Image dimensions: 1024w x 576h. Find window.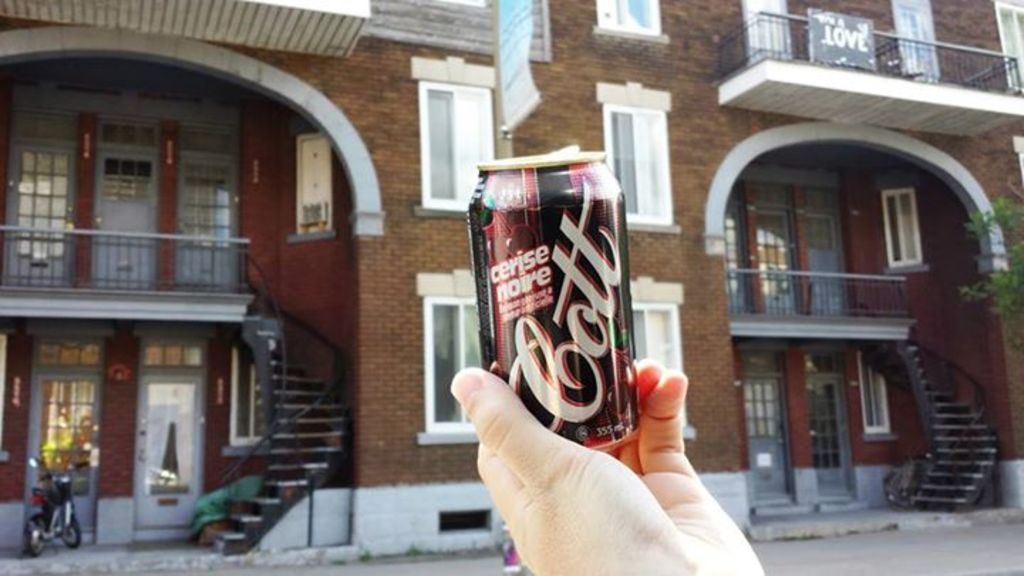
region(7, 148, 75, 265).
